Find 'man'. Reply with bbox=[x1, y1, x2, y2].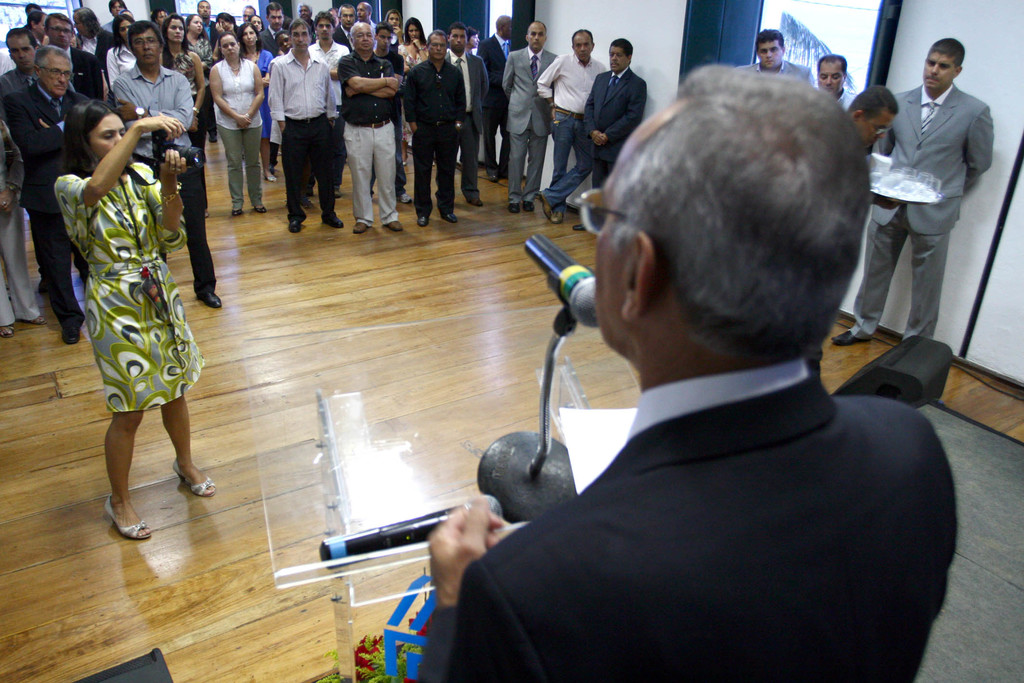
bbox=[360, 0, 375, 37].
